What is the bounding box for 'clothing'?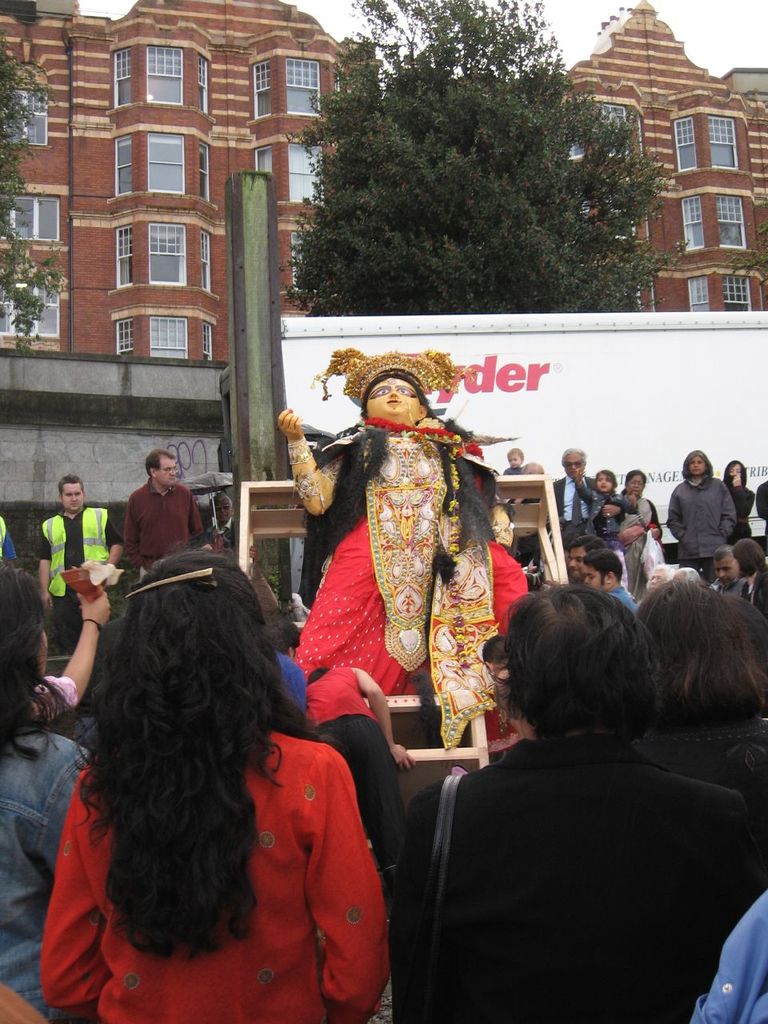
bbox=(202, 514, 241, 557).
